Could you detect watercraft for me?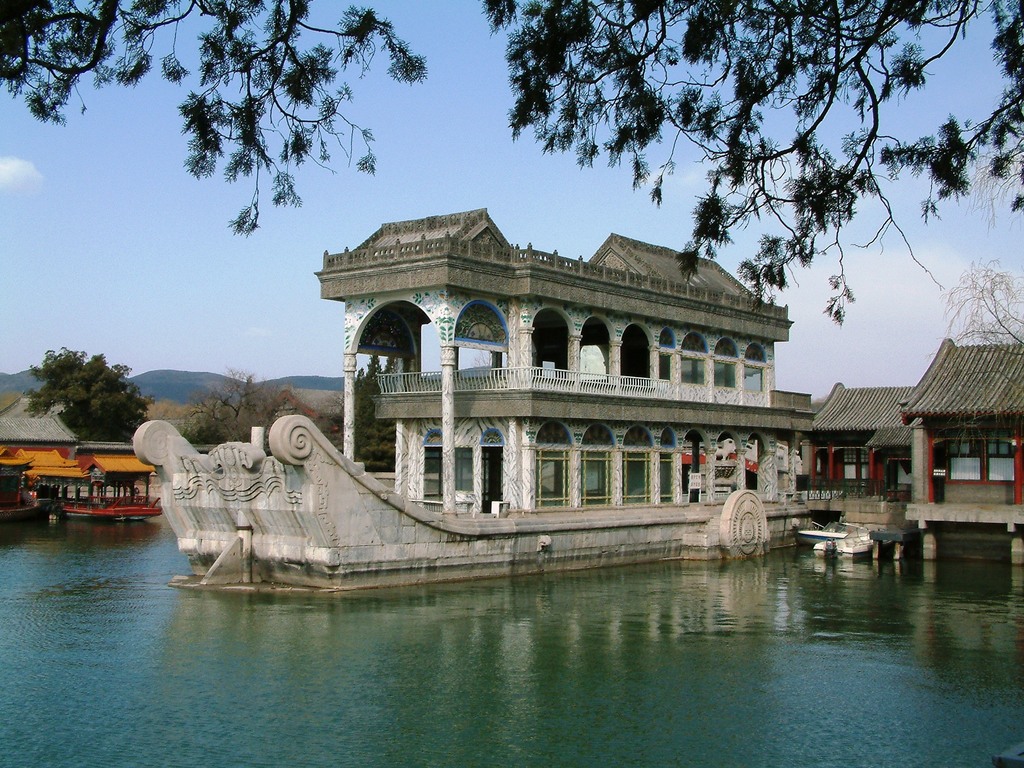
Detection result: [left=0, top=444, right=65, bottom=523].
